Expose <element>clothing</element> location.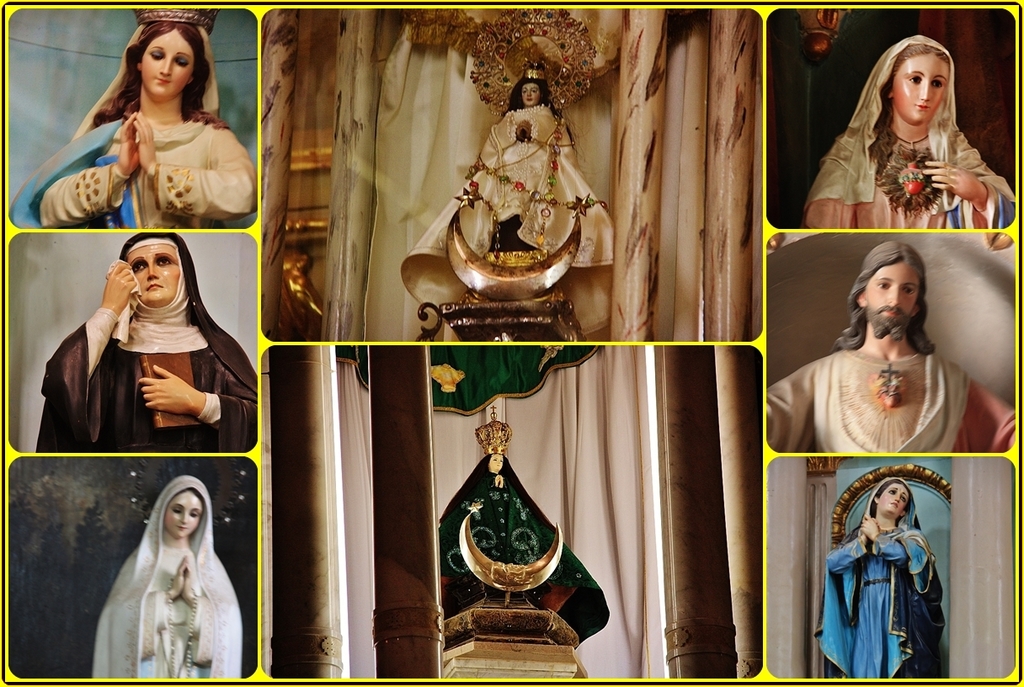
Exposed at locate(92, 546, 246, 674).
